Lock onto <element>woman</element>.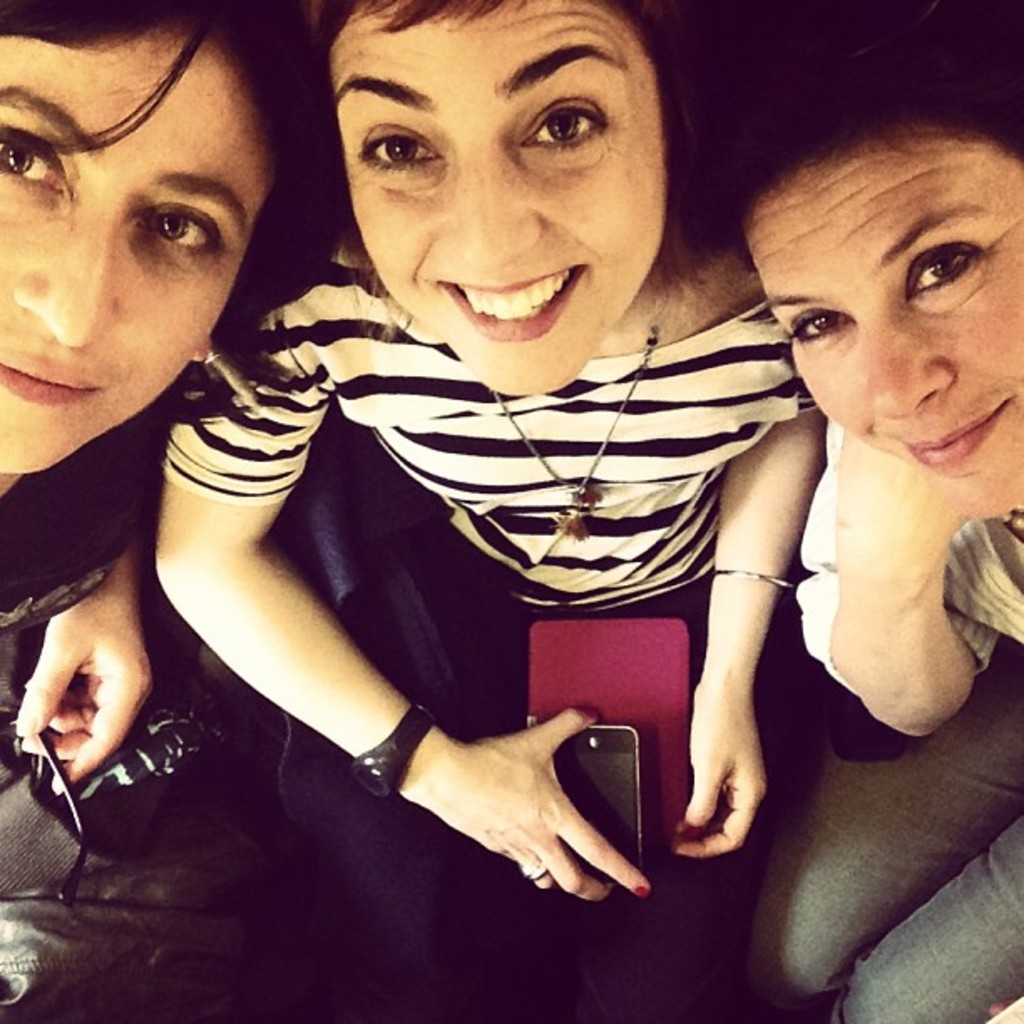
Locked: crop(0, 0, 343, 795).
